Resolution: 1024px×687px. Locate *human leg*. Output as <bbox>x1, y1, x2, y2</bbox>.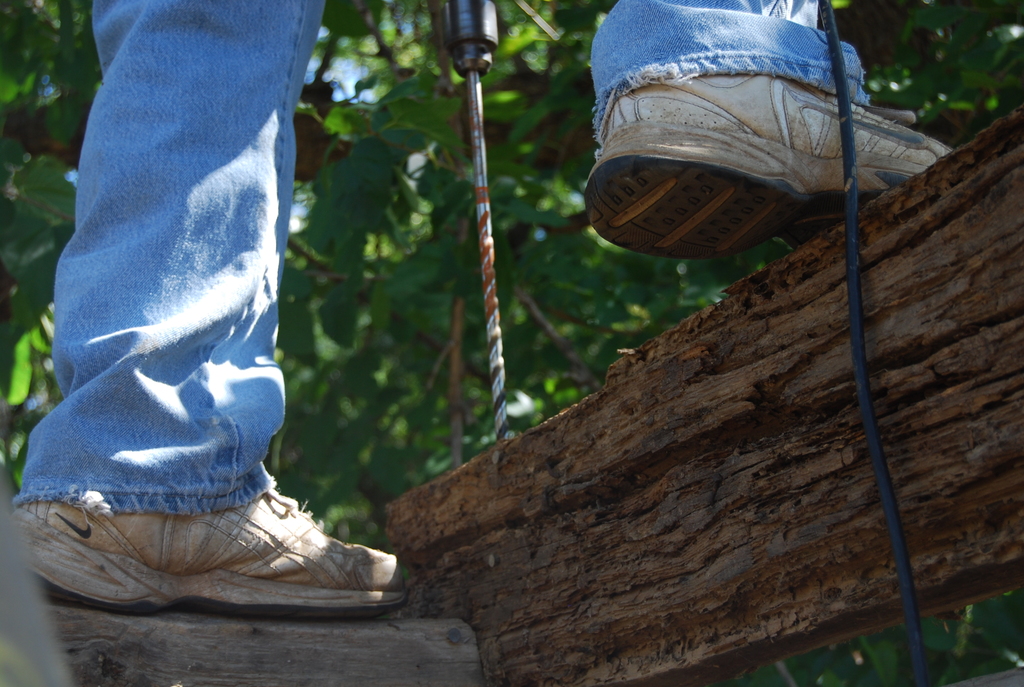
<bbox>615, 1, 867, 95</bbox>.
